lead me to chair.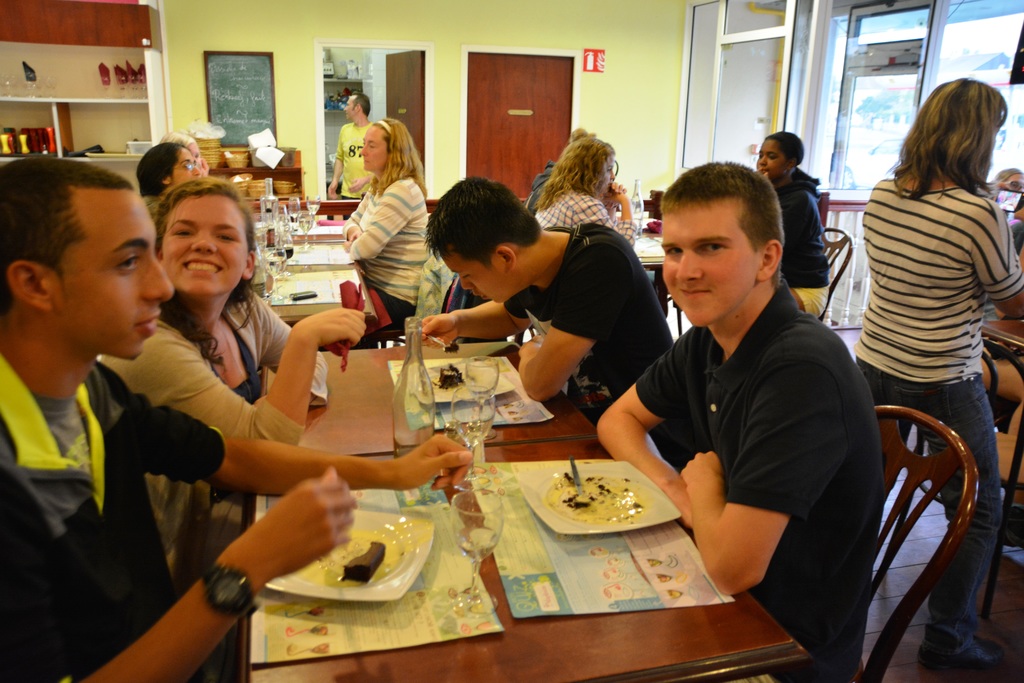
Lead to region(821, 226, 851, 318).
